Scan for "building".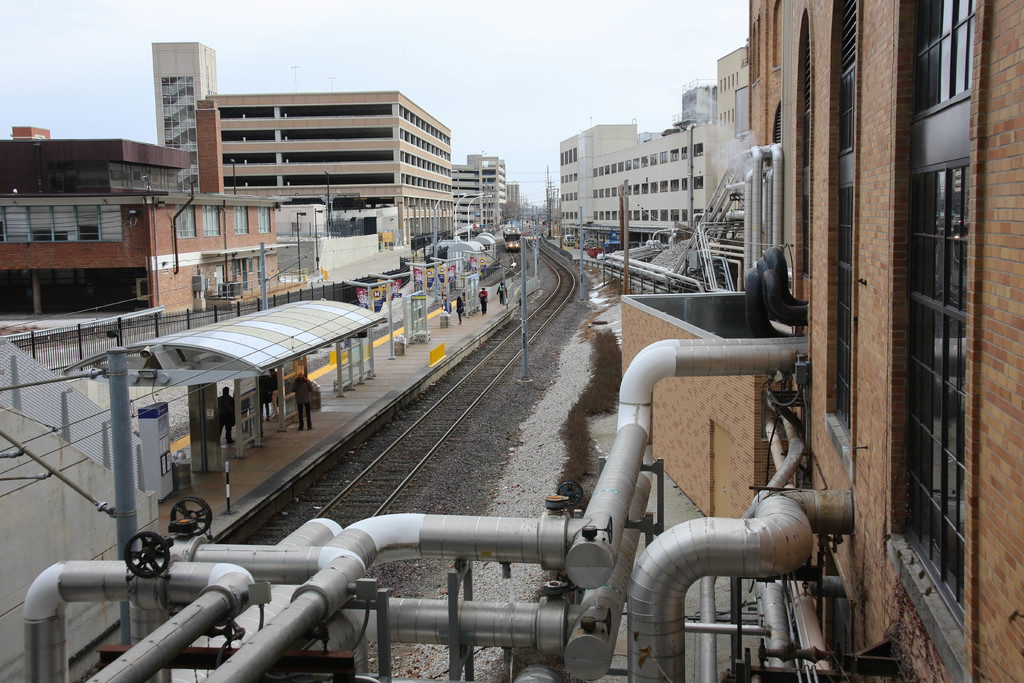
Scan result: region(0, 128, 280, 313).
